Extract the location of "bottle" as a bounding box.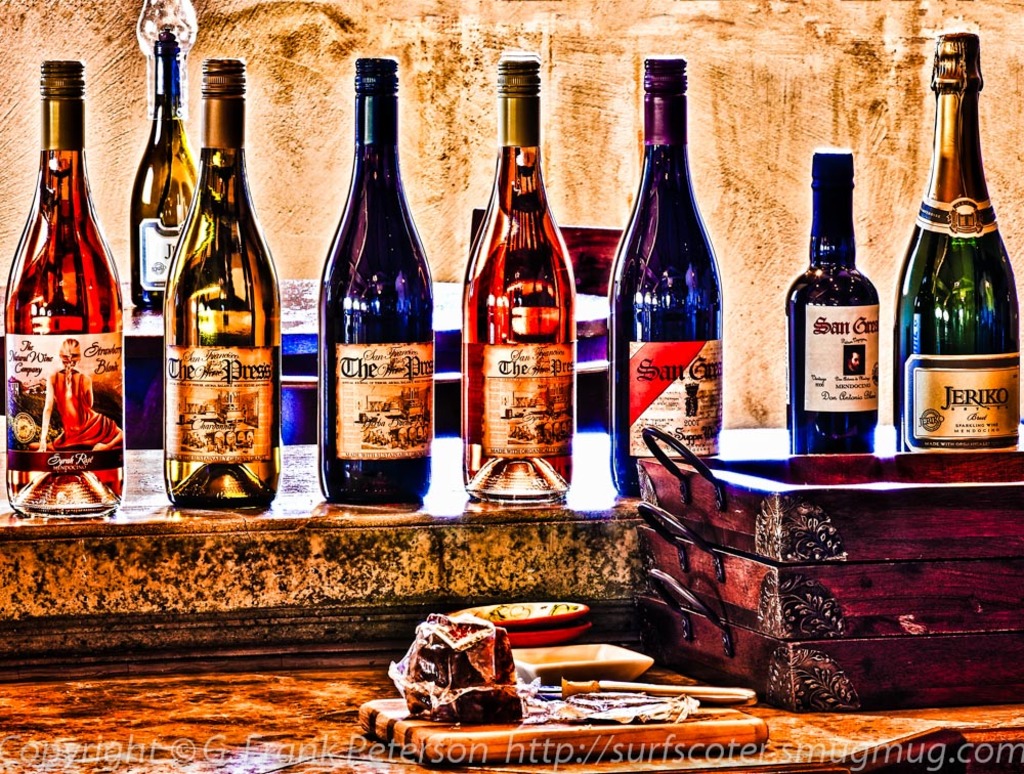
[left=310, top=55, right=439, bottom=533].
